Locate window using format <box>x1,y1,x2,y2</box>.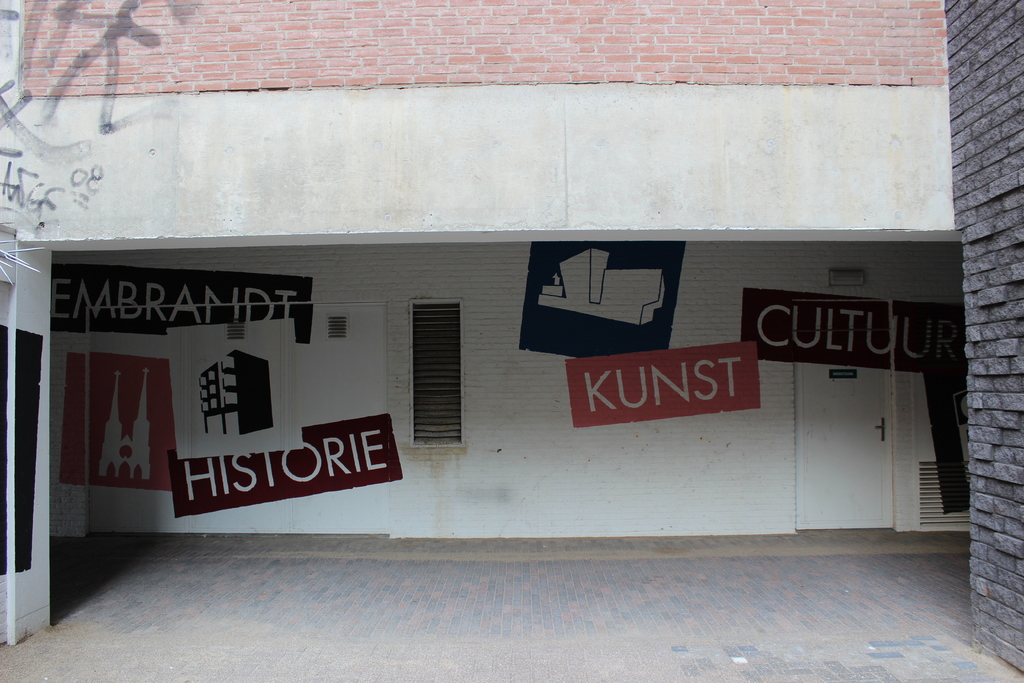
<box>408,296,465,451</box>.
